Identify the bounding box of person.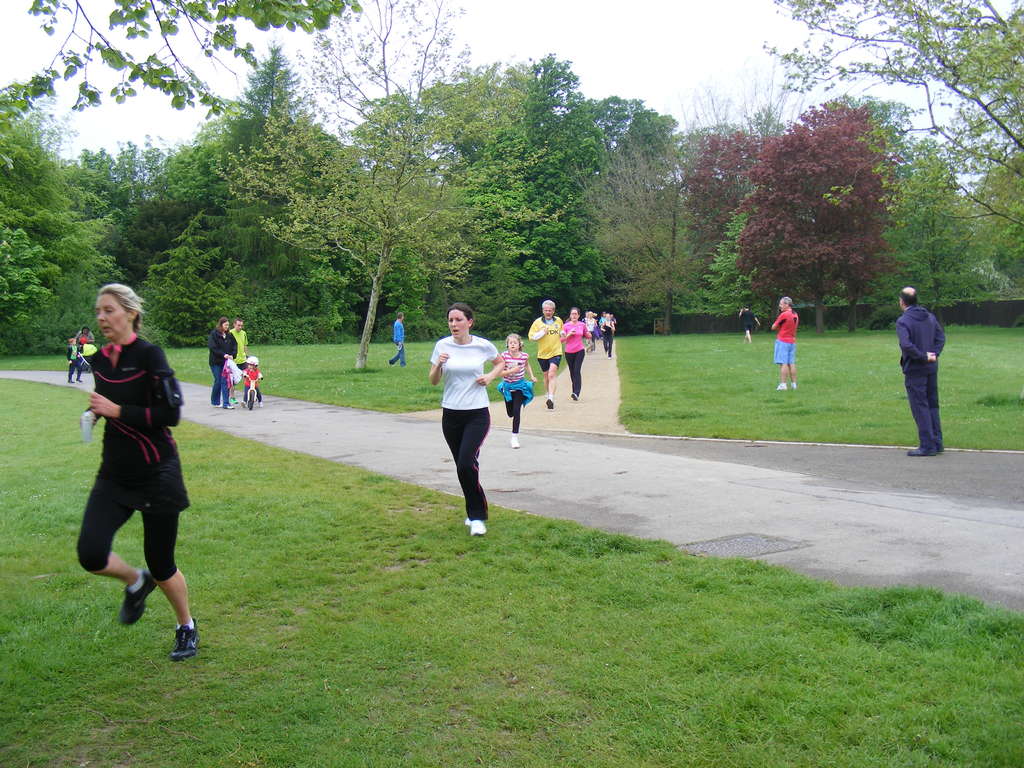
82:285:204:655.
